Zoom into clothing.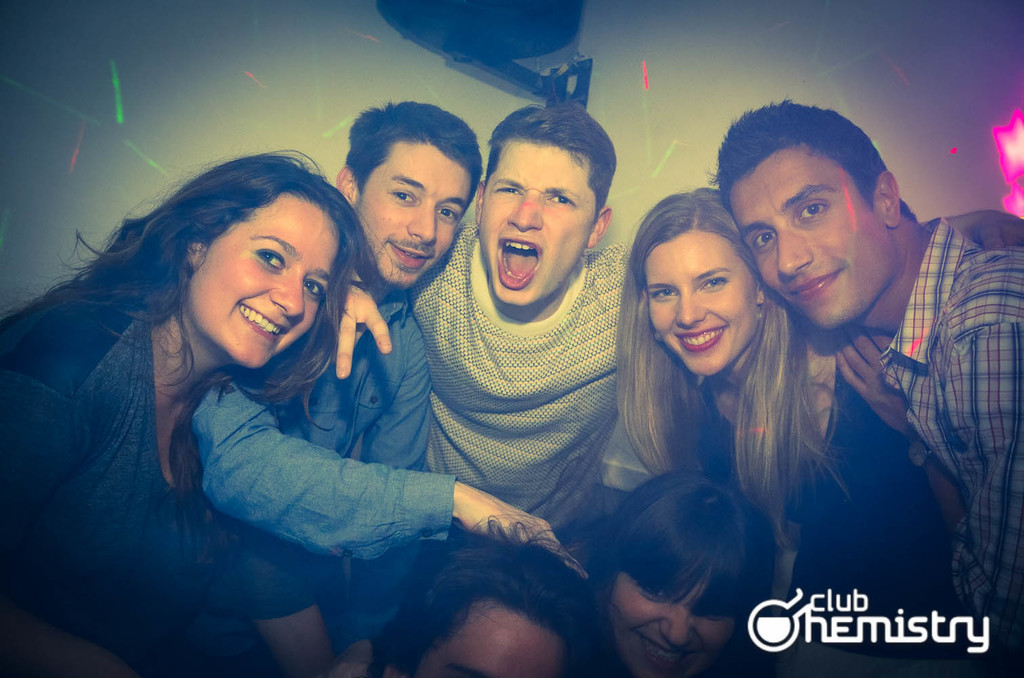
Zoom target: 877, 210, 1023, 635.
